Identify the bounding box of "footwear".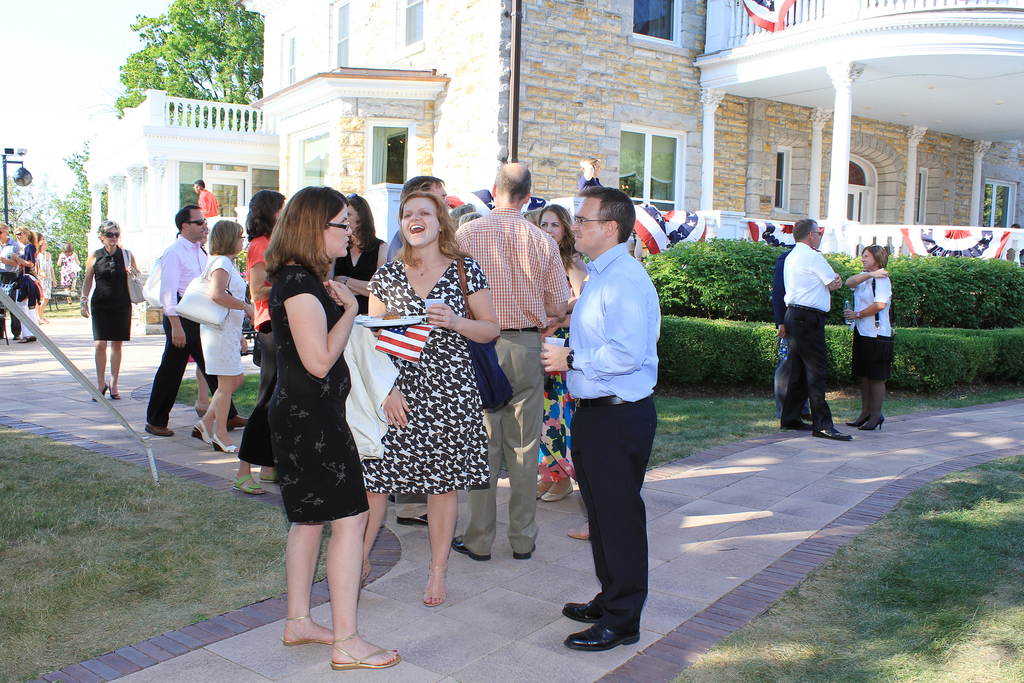
l=145, t=422, r=173, b=436.
